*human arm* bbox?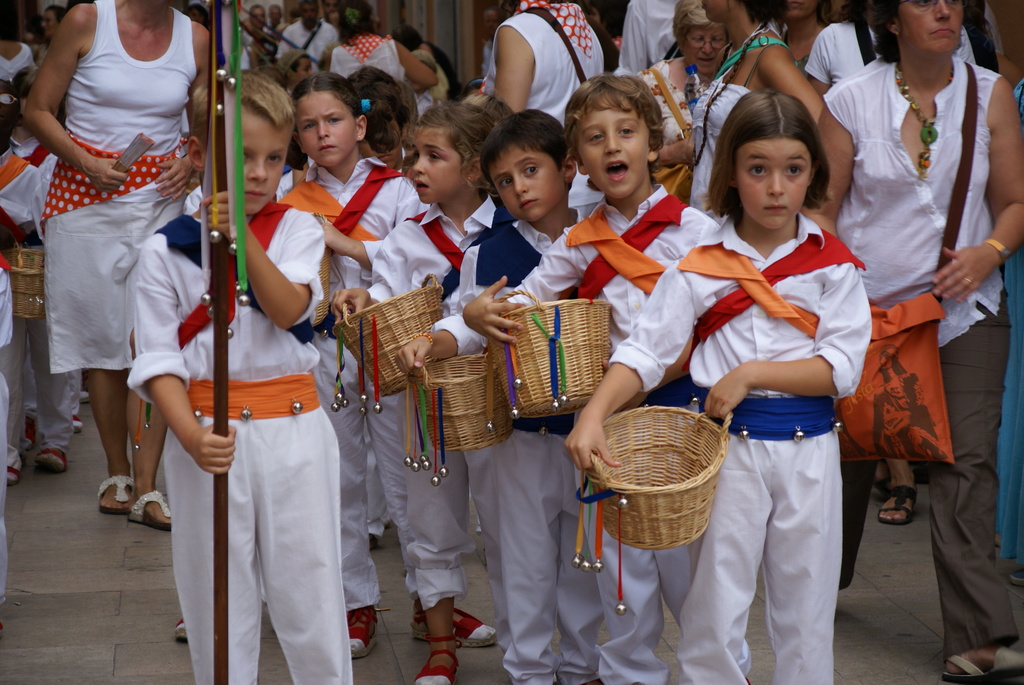
798 97 858 243
